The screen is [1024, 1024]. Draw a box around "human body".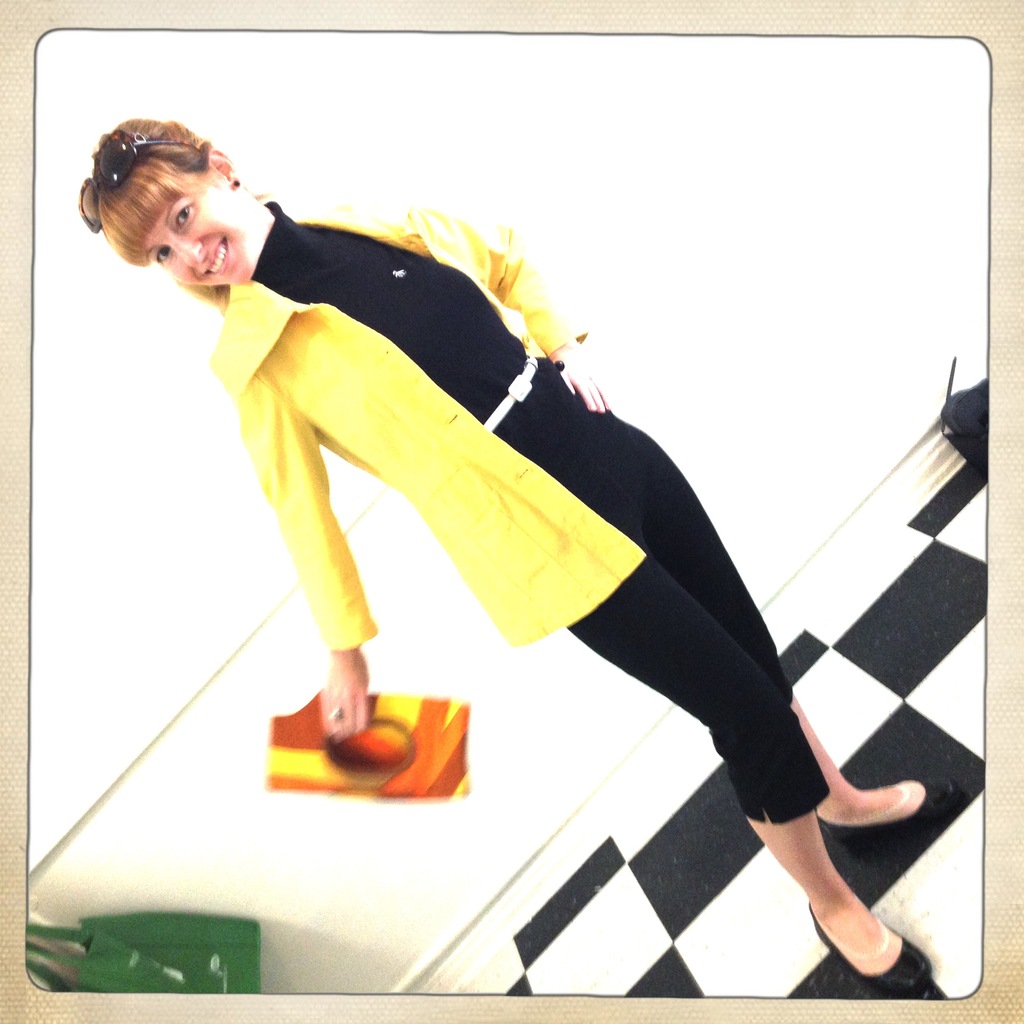
region(117, 109, 949, 955).
